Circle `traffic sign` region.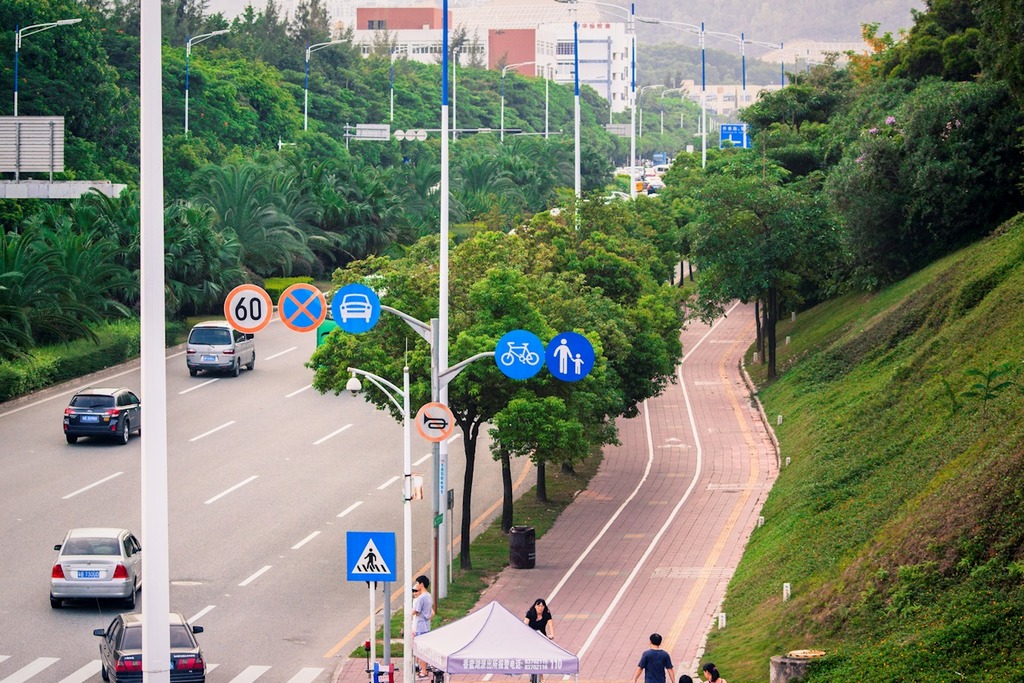
Region: x1=335, y1=284, x2=384, y2=331.
